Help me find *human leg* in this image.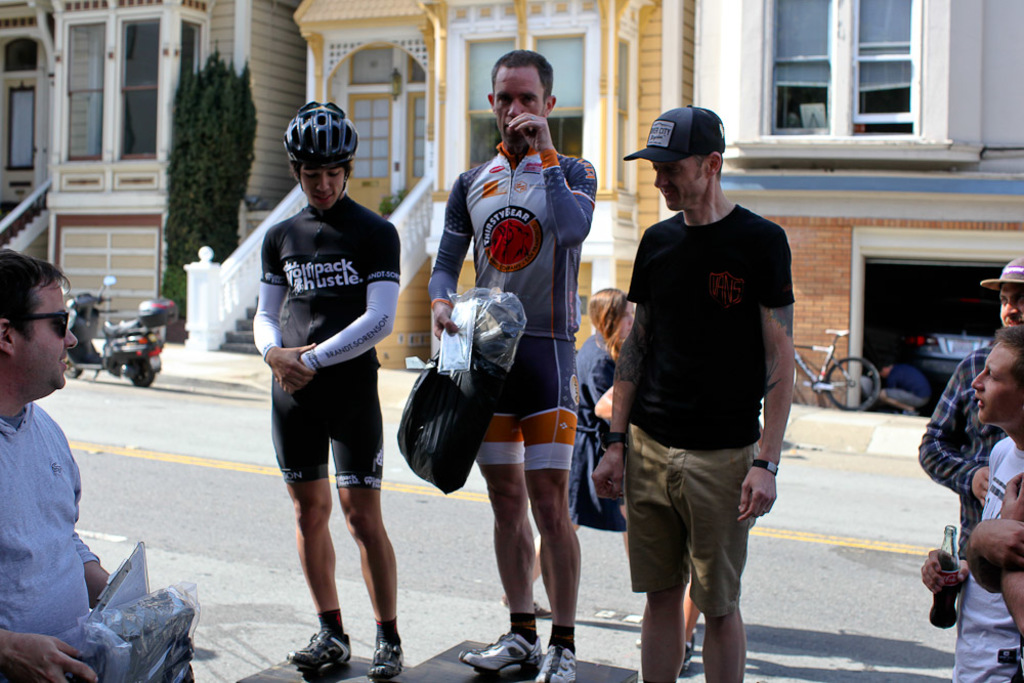
Found it: crop(301, 163, 351, 214).
